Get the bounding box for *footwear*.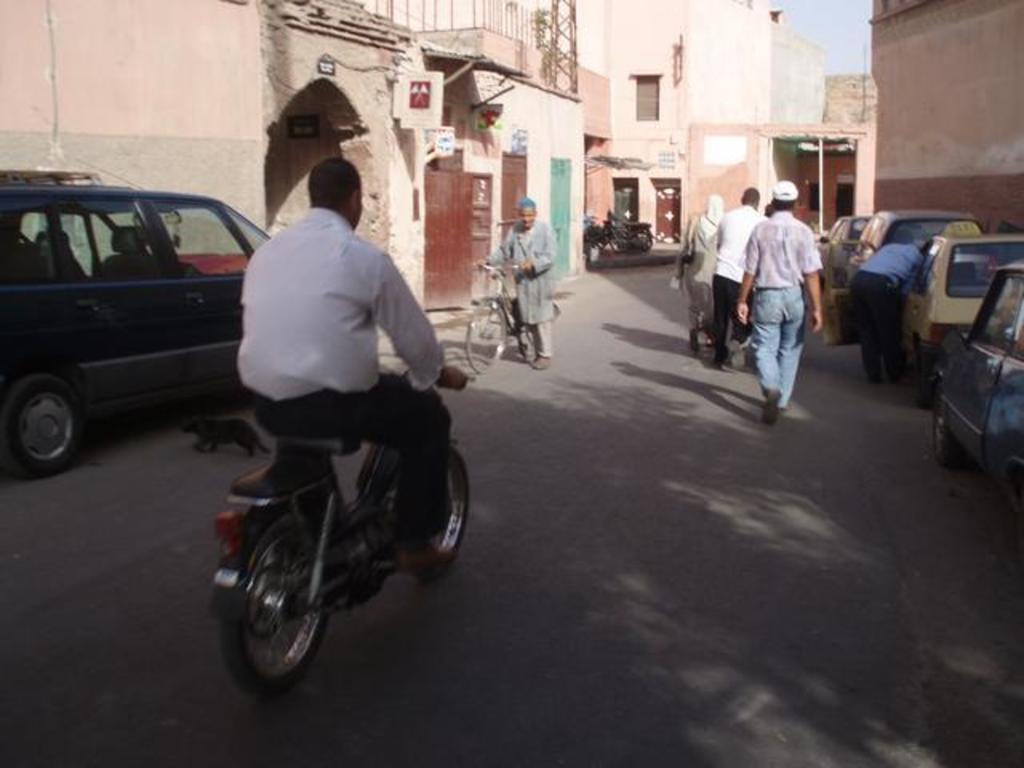
pyautogui.locateOnScreen(758, 386, 779, 427).
